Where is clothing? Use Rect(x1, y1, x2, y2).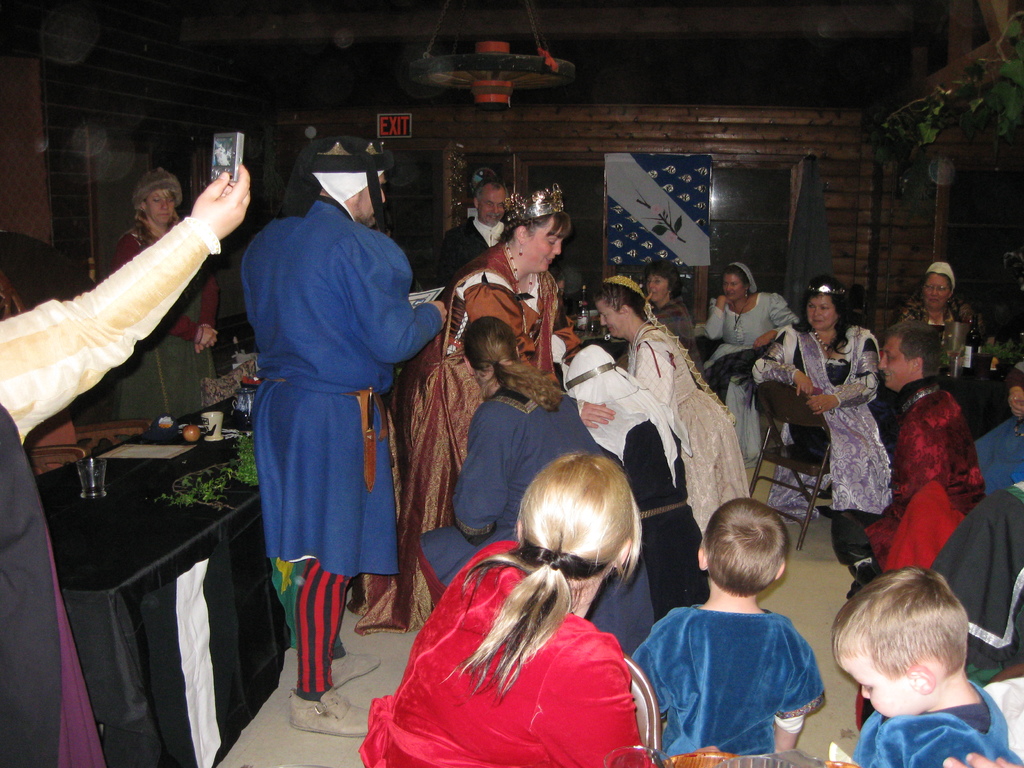
Rect(645, 299, 711, 357).
